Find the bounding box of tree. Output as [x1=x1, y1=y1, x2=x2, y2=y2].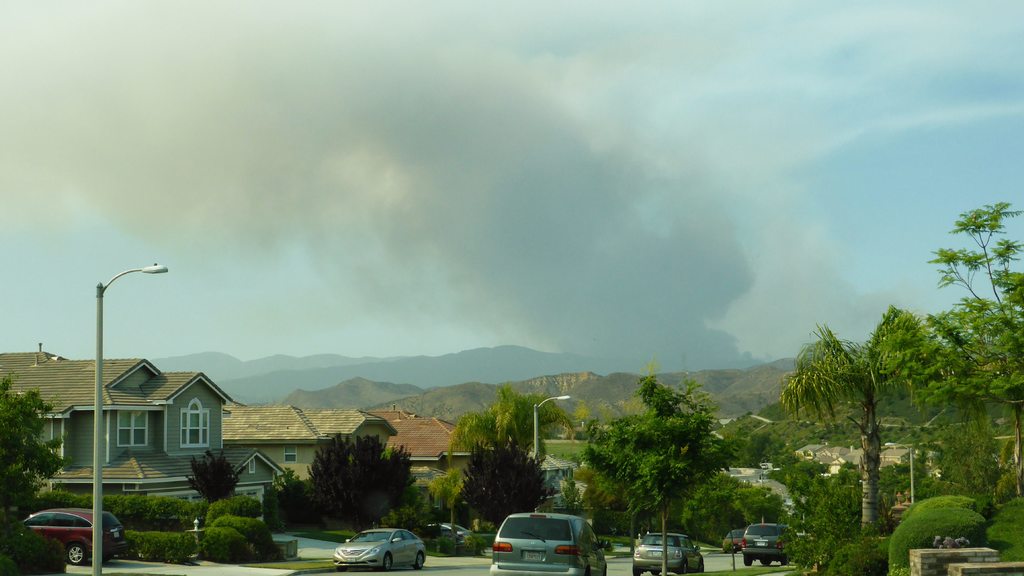
[x1=732, y1=487, x2=783, y2=526].
